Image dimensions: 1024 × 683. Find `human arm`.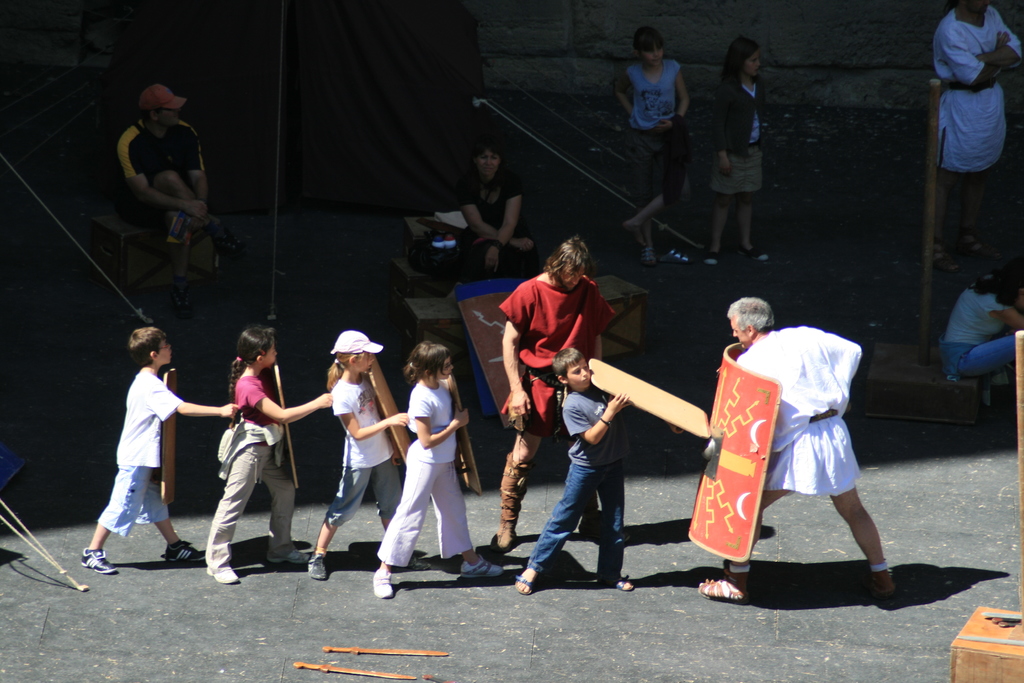
region(596, 307, 605, 358).
